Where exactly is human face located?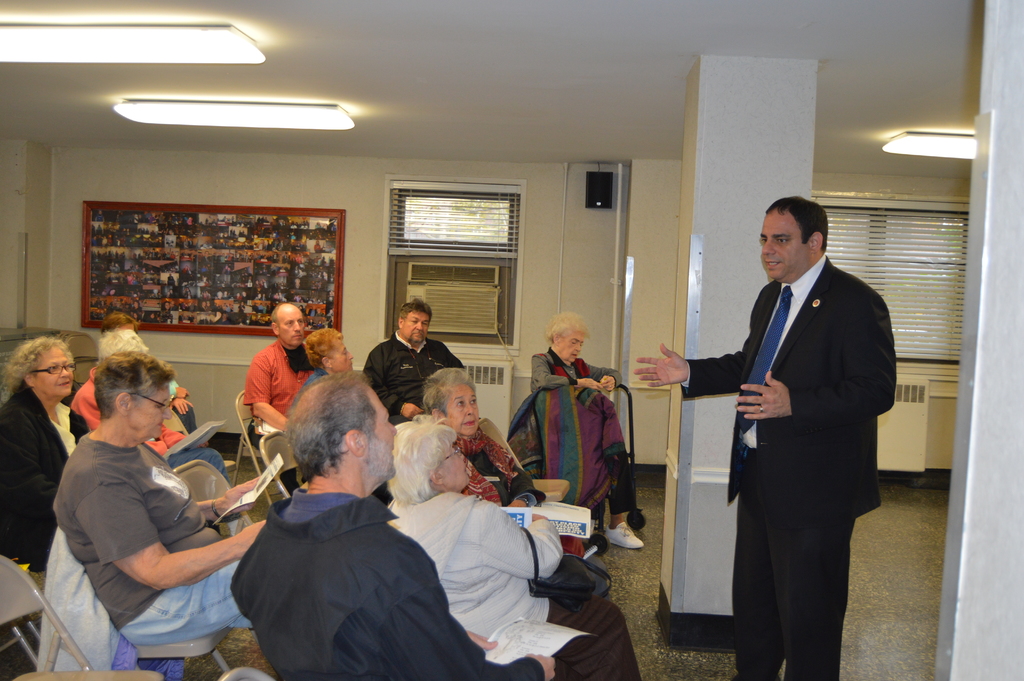
Its bounding box is locate(556, 333, 582, 365).
